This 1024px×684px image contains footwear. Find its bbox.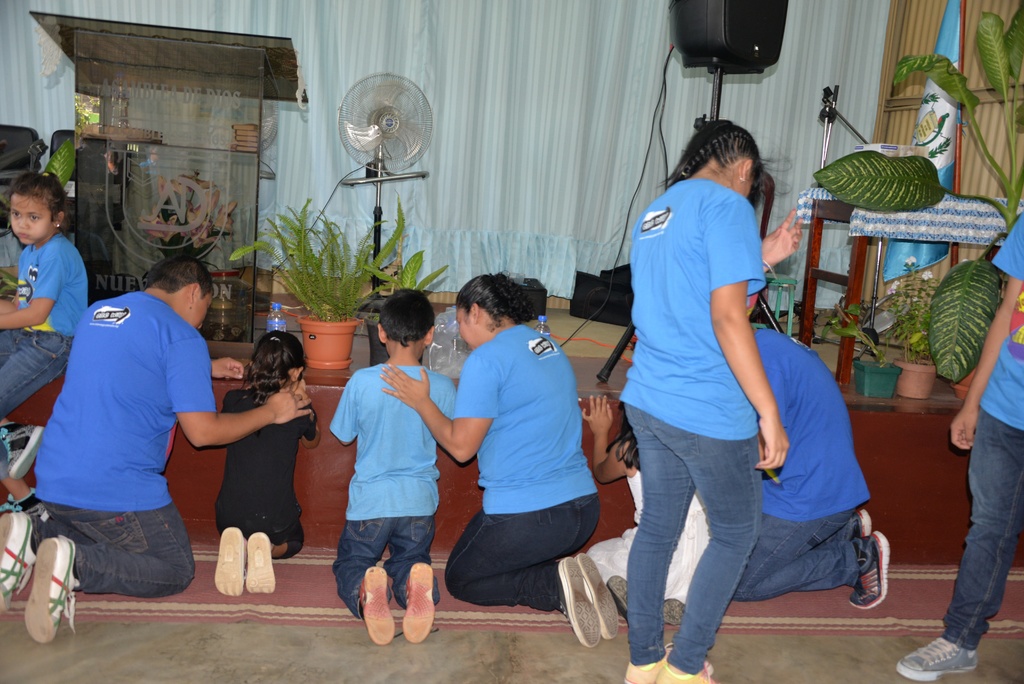
bbox=(659, 660, 709, 683).
